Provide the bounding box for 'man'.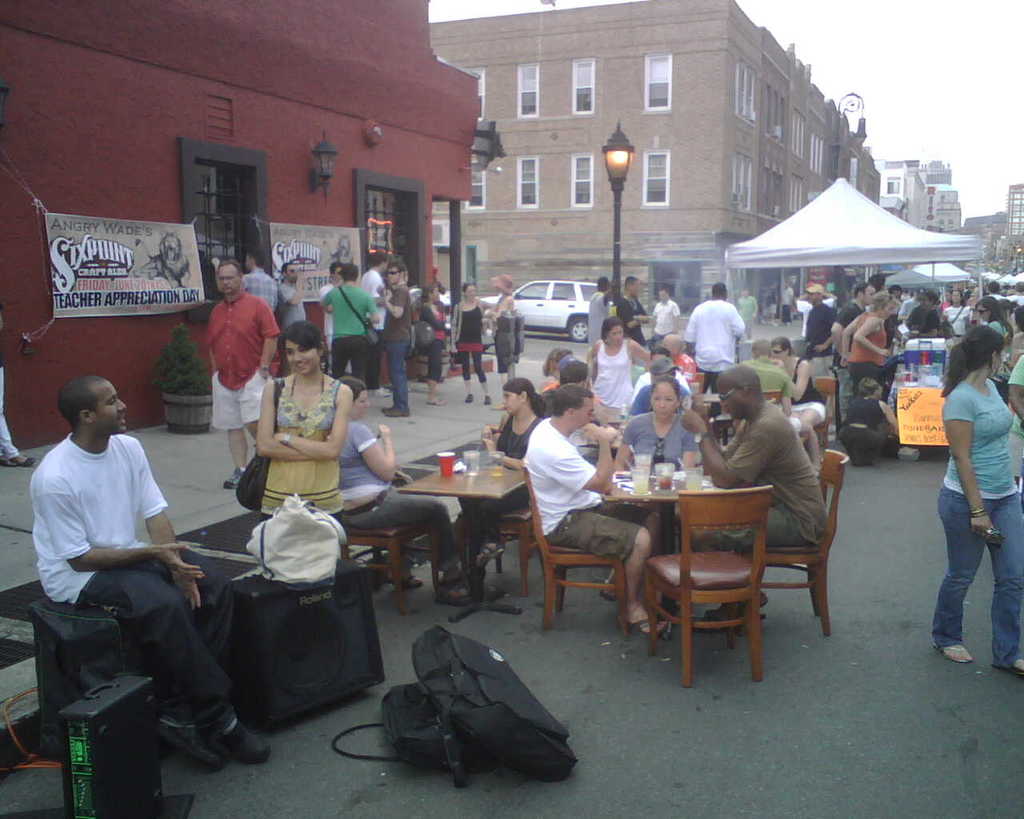
(left=524, top=384, right=673, bottom=649).
